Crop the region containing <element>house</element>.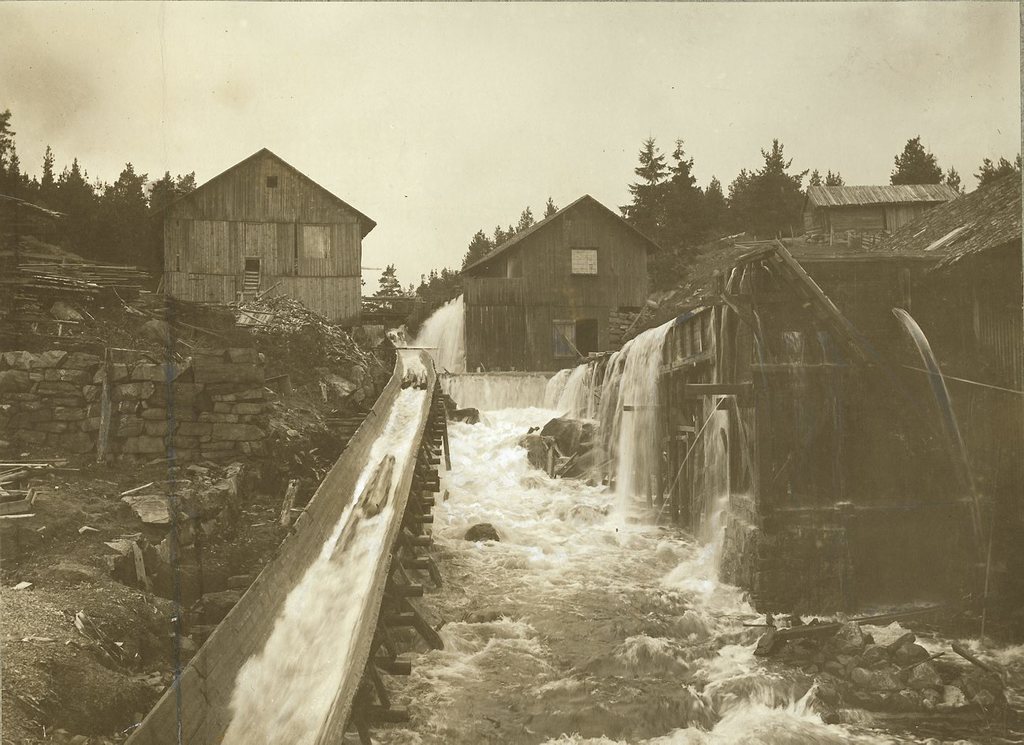
Crop region: 458, 191, 663, 374.
